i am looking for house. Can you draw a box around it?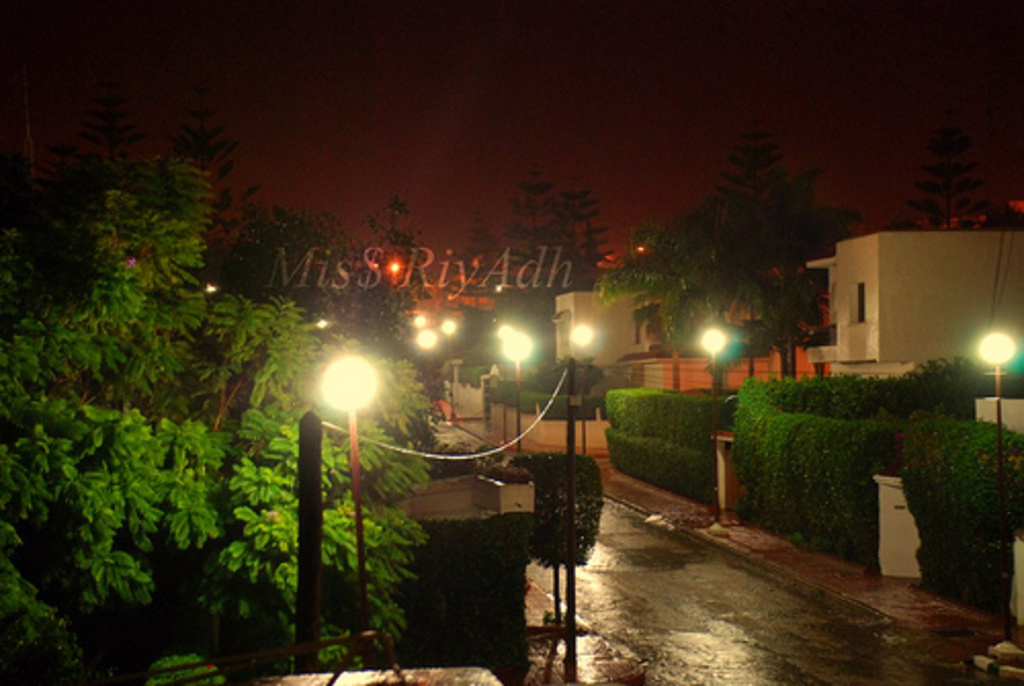
Sure, the bounding box is x1=793, y1=201, x2=1018, y2=391.
